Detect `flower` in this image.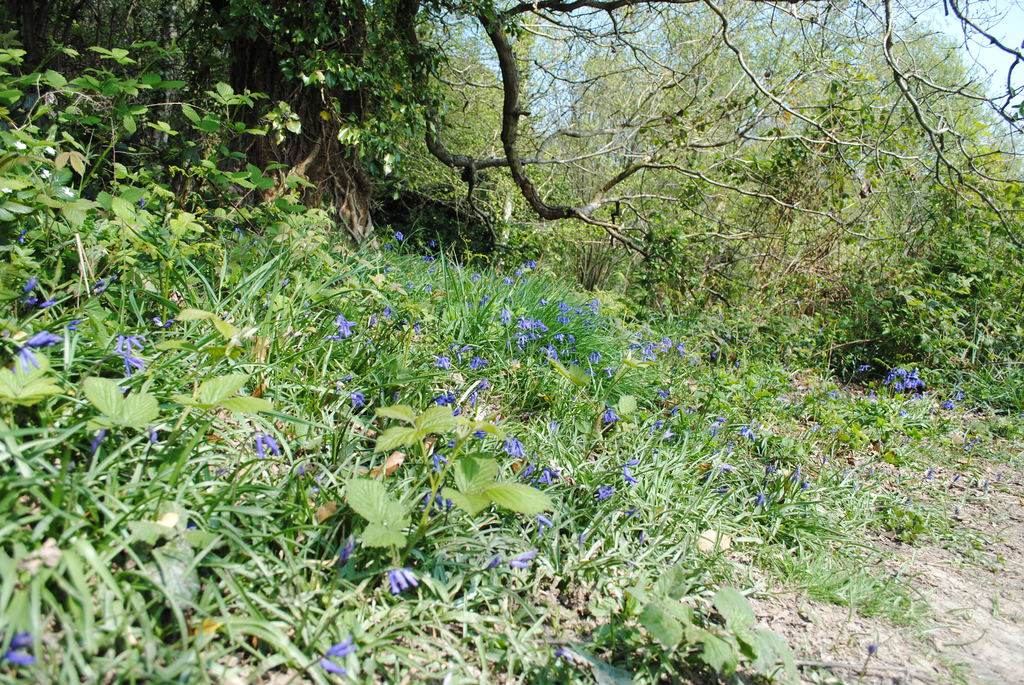
Detection: (433,450,446,475).
